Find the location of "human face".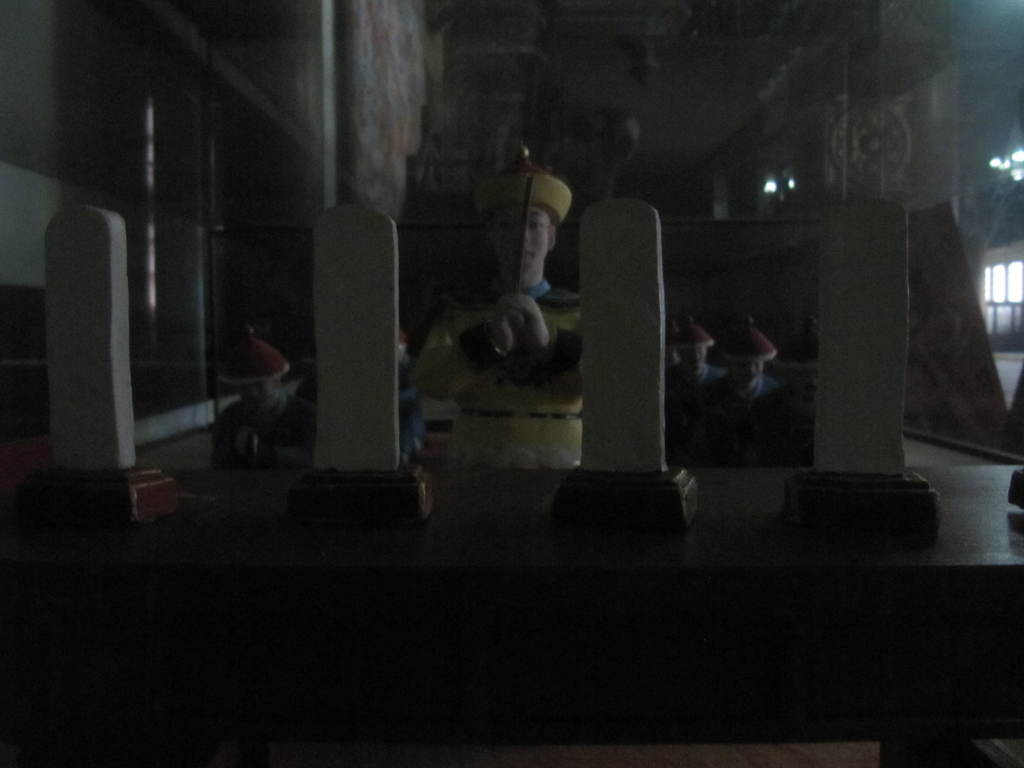
Location: [495, 204, 552, 266].
